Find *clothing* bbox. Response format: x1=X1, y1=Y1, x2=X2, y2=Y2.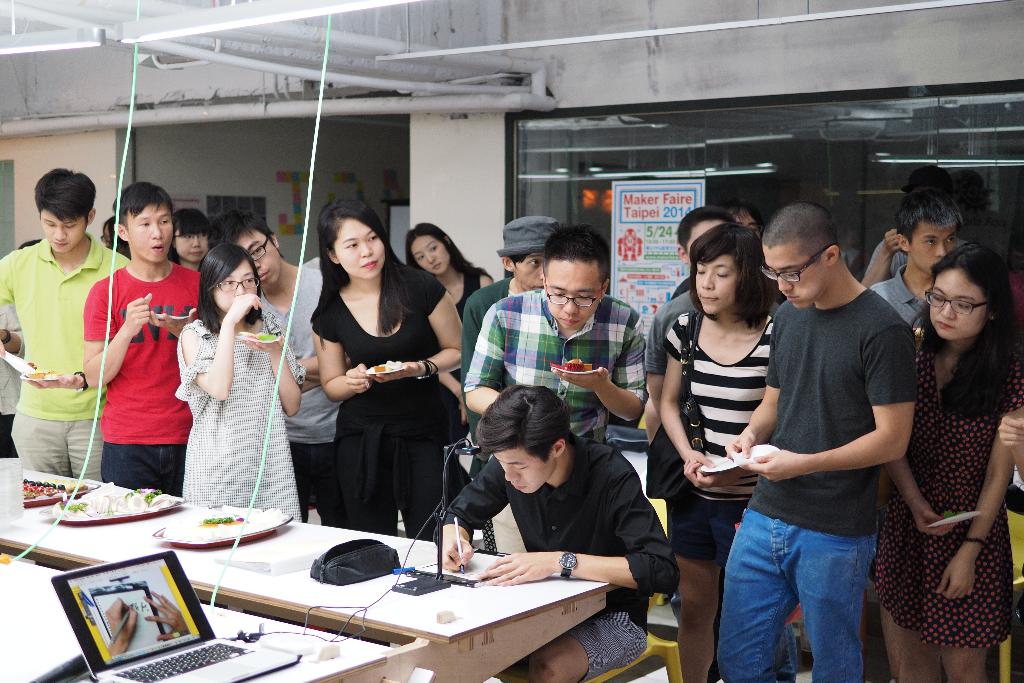
x1=461, y1=293, x2=641, y2=443.
